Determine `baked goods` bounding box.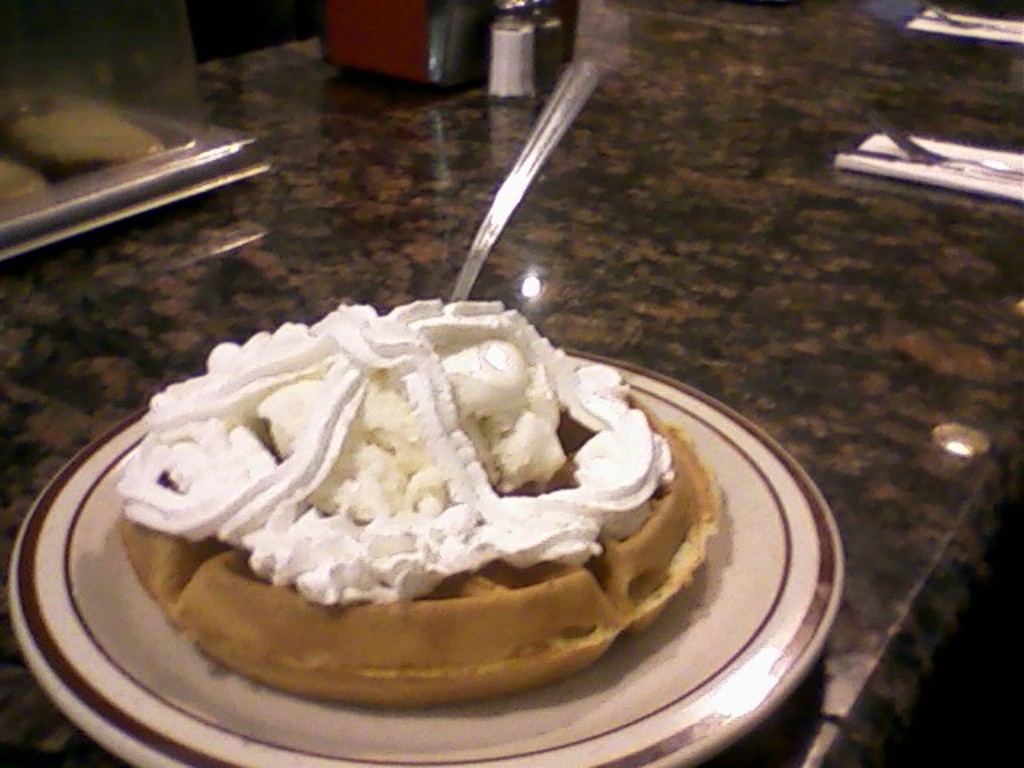
Determined: pyautogui.locateOnScreen(115, 299, 726, 707).
